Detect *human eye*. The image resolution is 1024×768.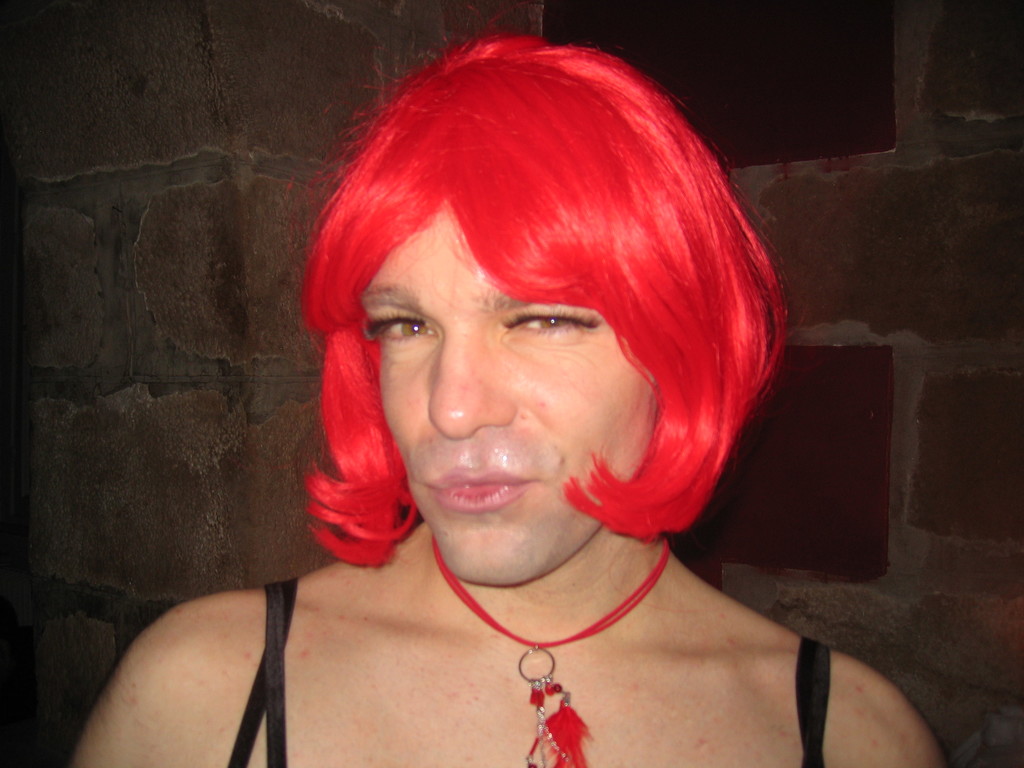
362,304,440,347.
